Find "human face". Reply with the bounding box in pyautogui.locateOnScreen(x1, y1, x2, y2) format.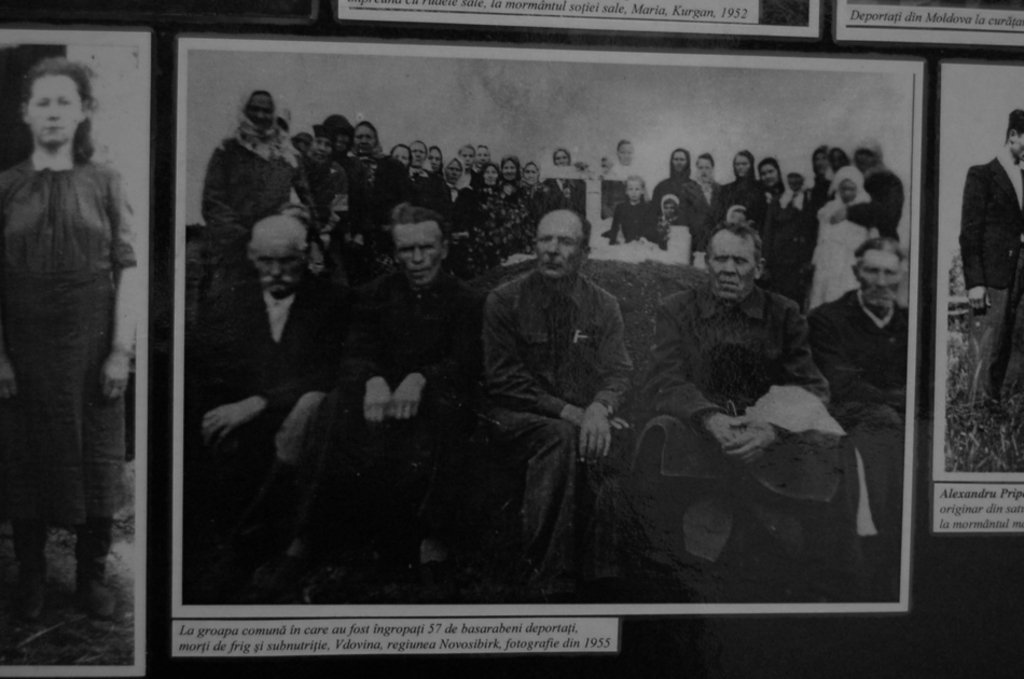
pyautogui.locateOnScreen(474, 146, 489, 166).
